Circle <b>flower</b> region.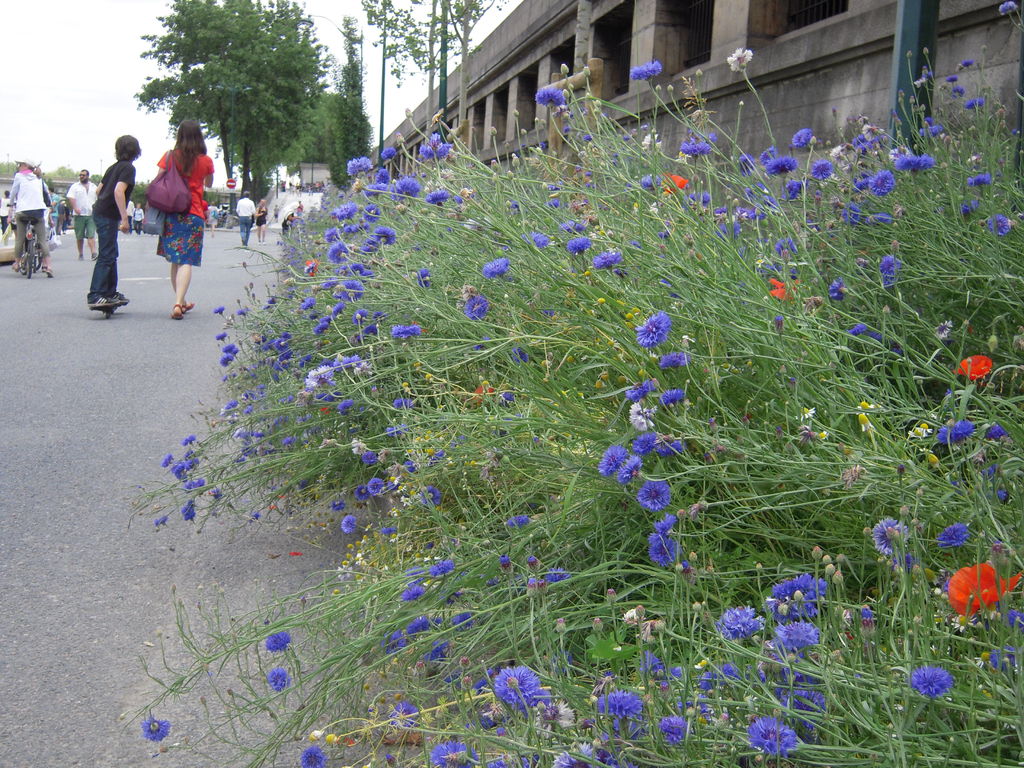
Region: x1=933 y1=519 x2=969 y2=550.
